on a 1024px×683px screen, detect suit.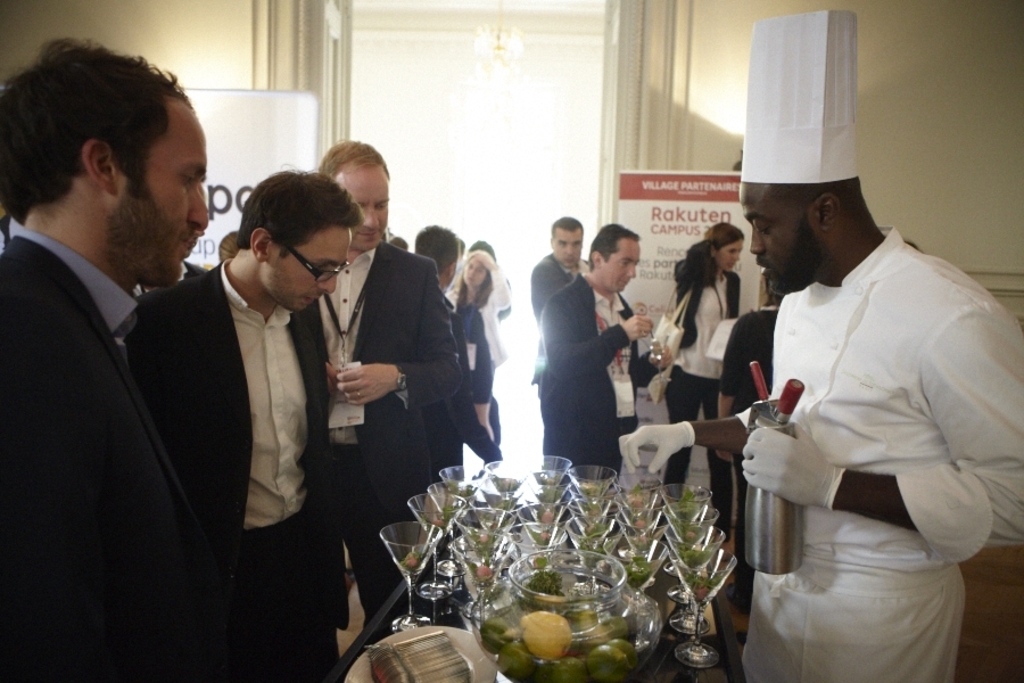
box=[127, 257, 337, 682].
